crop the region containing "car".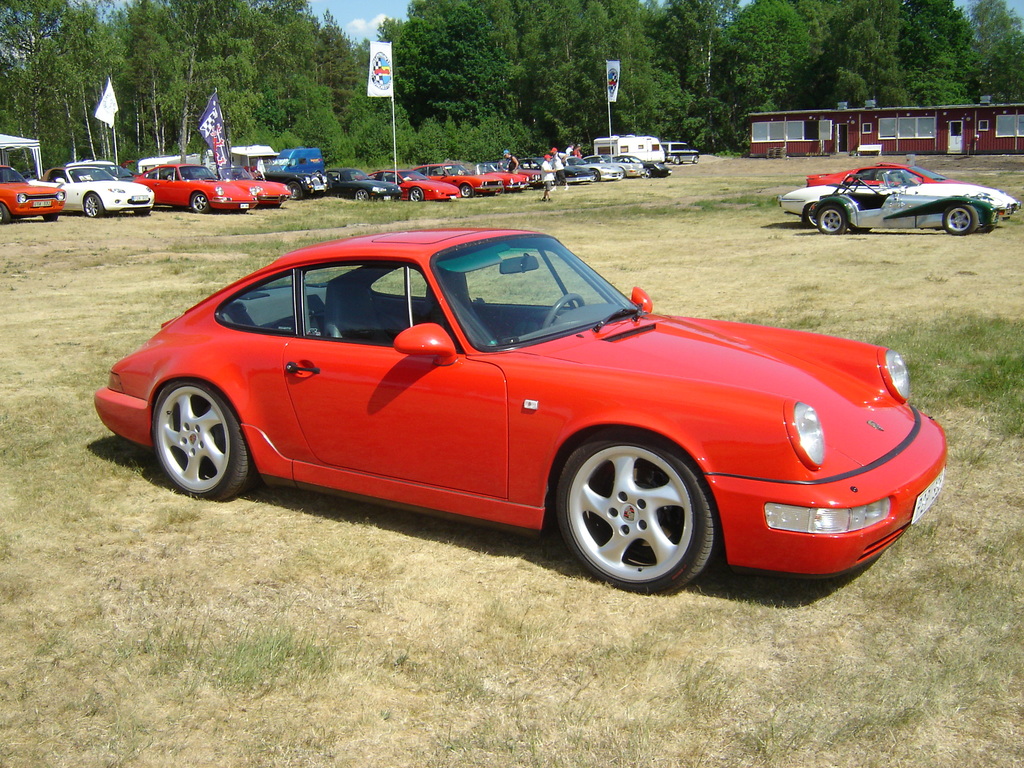
Crop region: bbox(774, 163, 1004, 233).
